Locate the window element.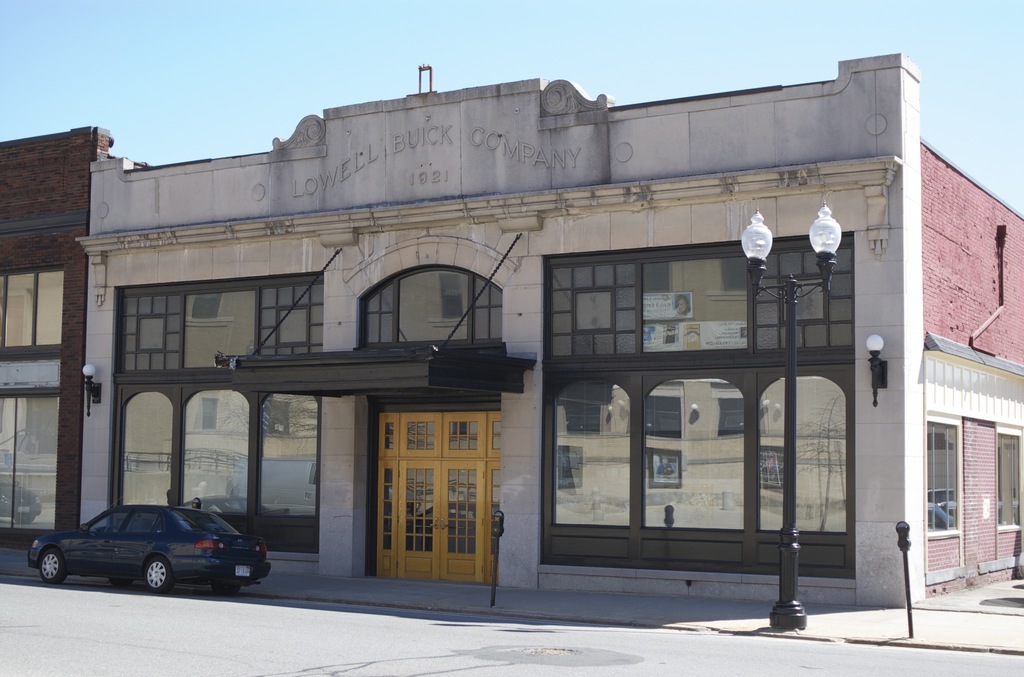
Element bbox: crop(640, 380, 753, 537).
